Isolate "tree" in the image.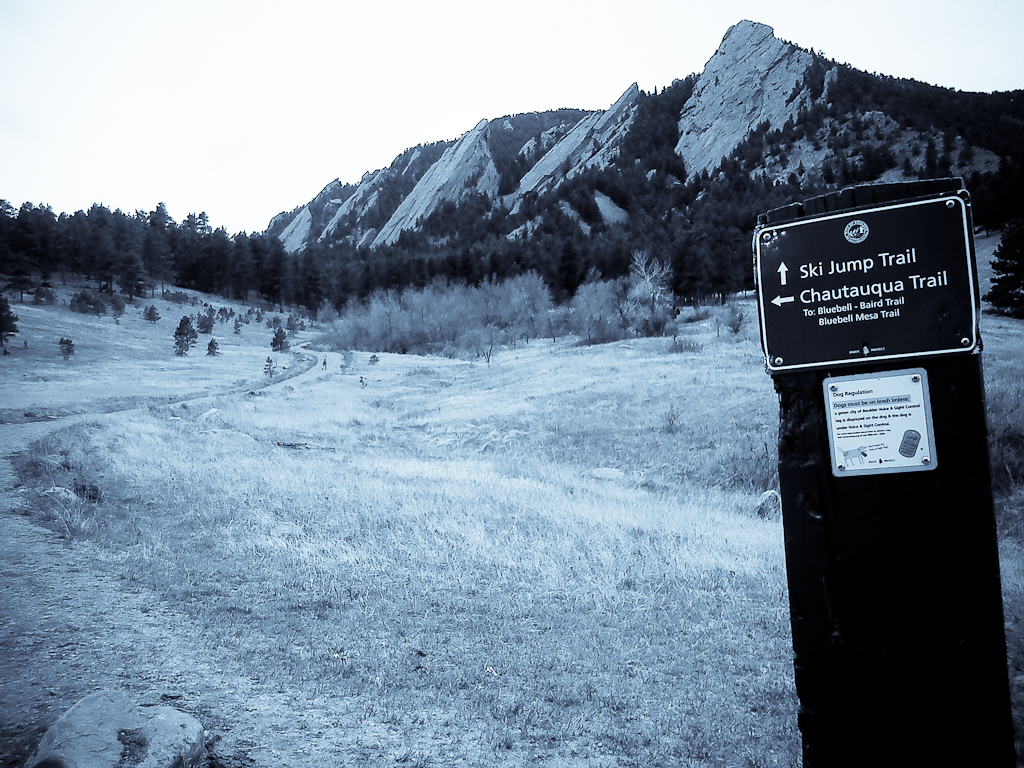
Isolated region: Rect(273, 329, 287, 351).
